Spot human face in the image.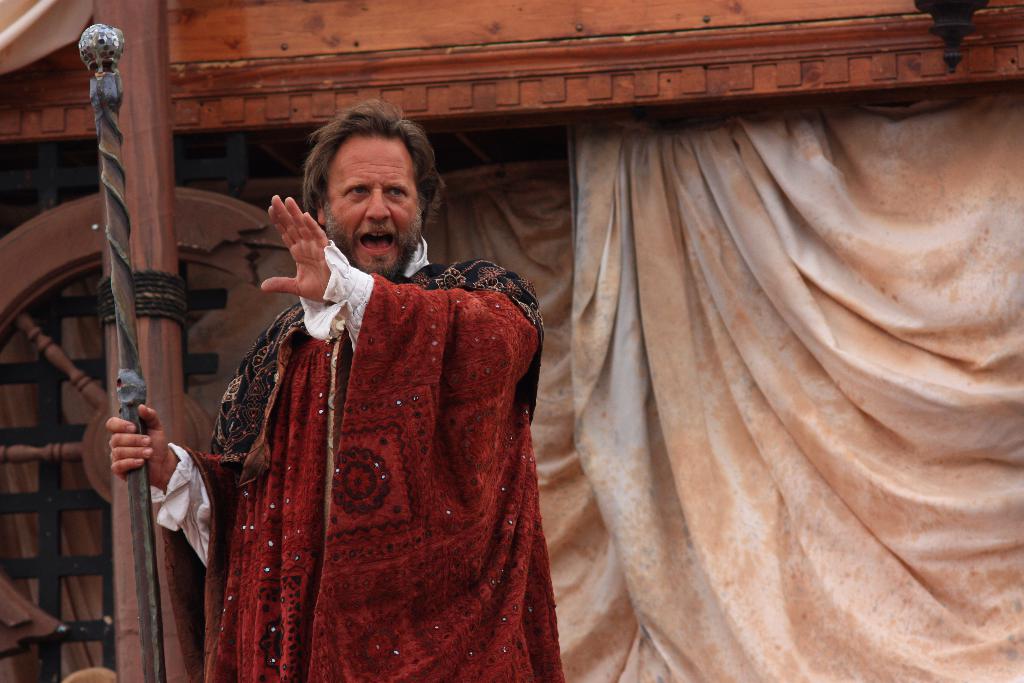
human face found at select_region(326, 133, 415, 275).
